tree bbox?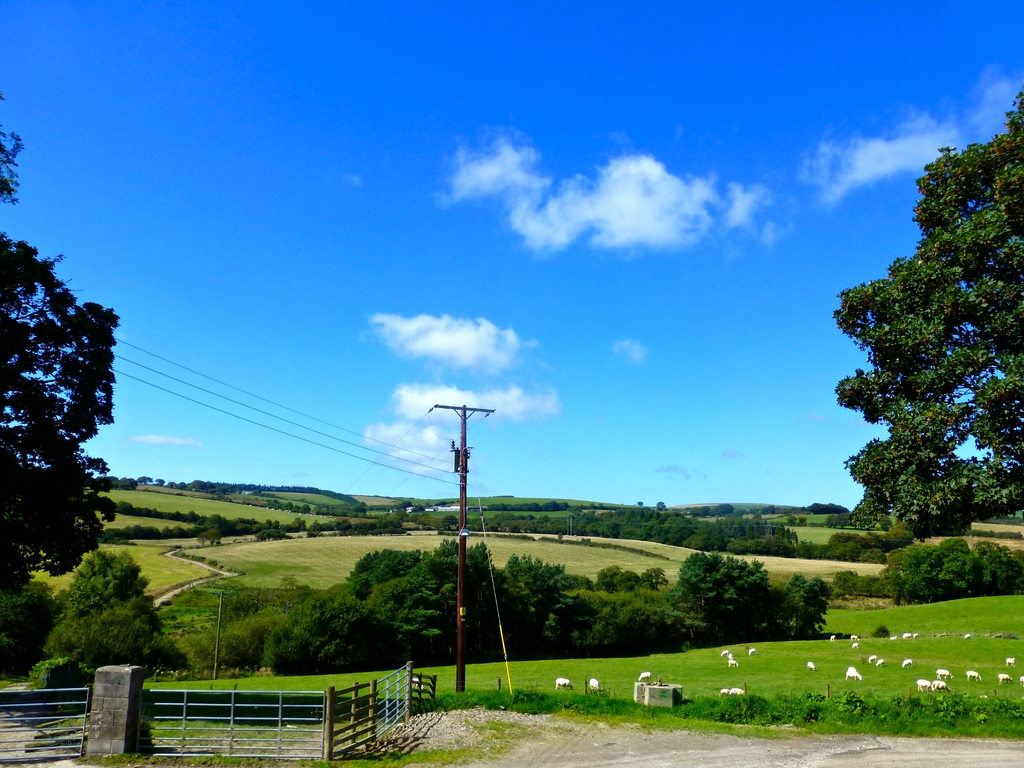
pyautogui.locateOnScreen(827, 141, 1005, 582)
